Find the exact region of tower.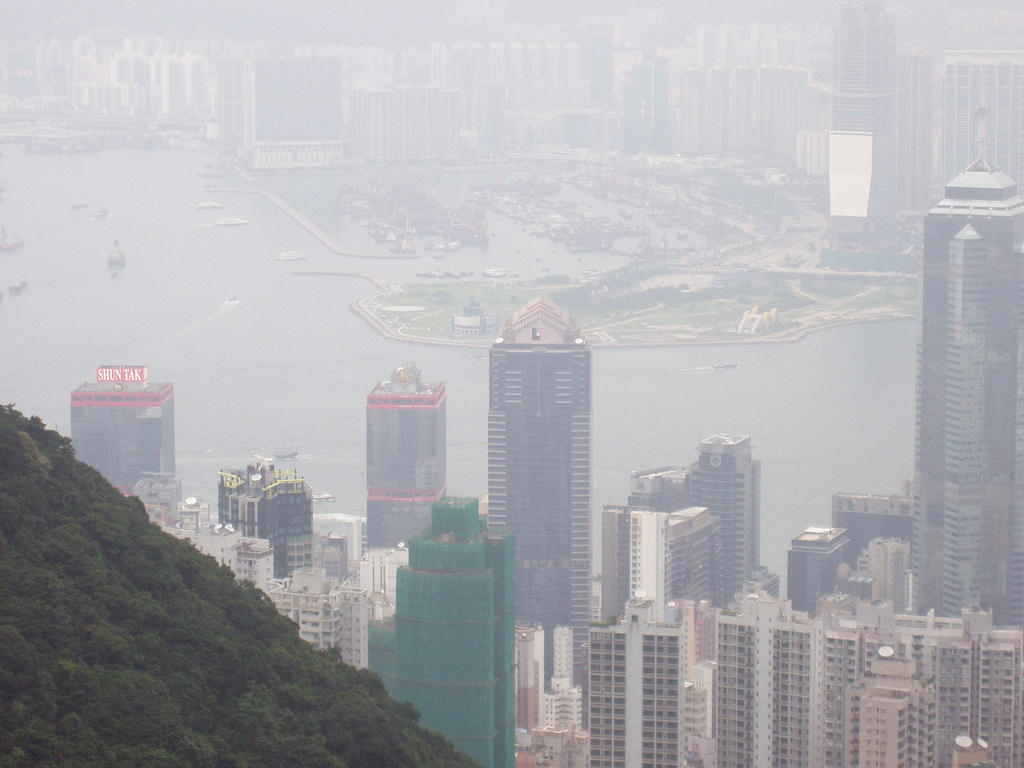
Exact region: detection(218, 458, 321, 581).
